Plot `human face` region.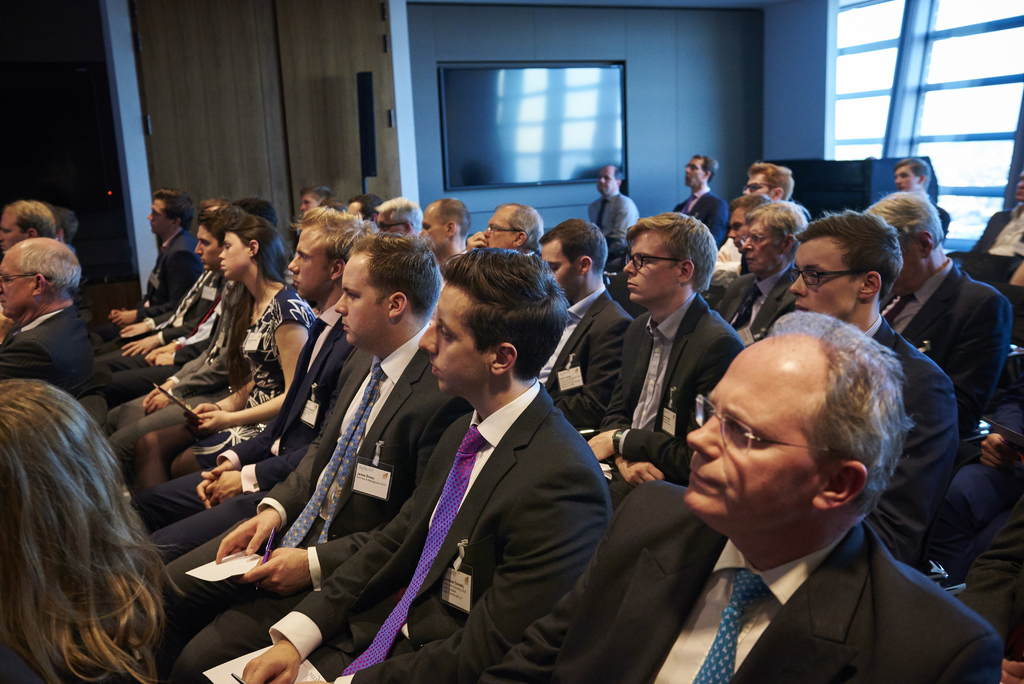
Plotted at 0,248,33,316.
